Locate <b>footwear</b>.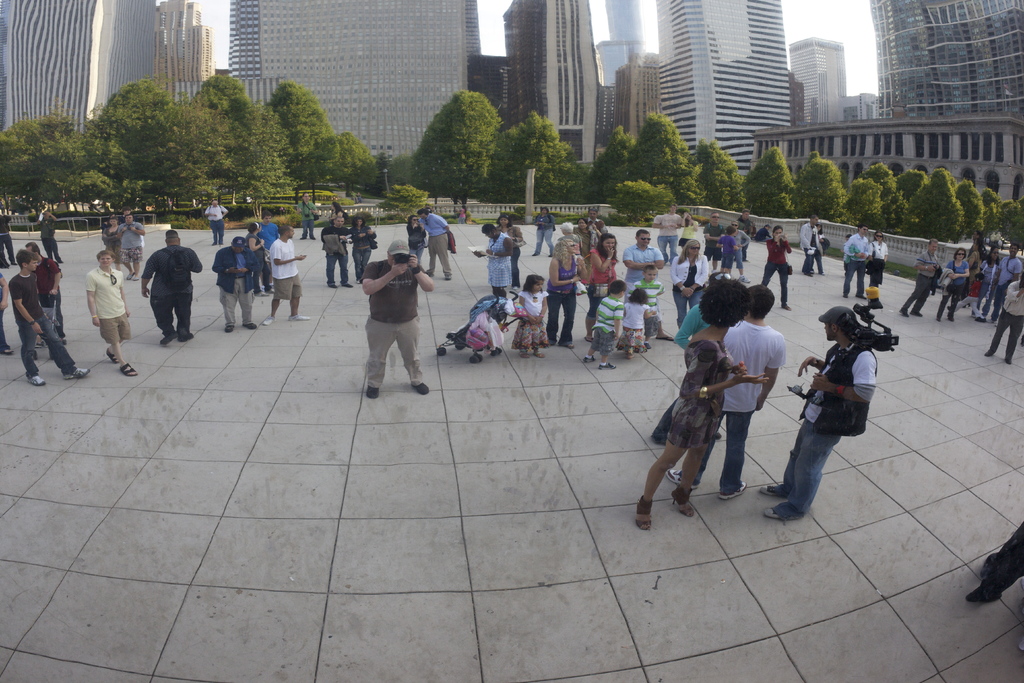
Bounding box: [x1=742, y1=259, x2=748, y2=261].
